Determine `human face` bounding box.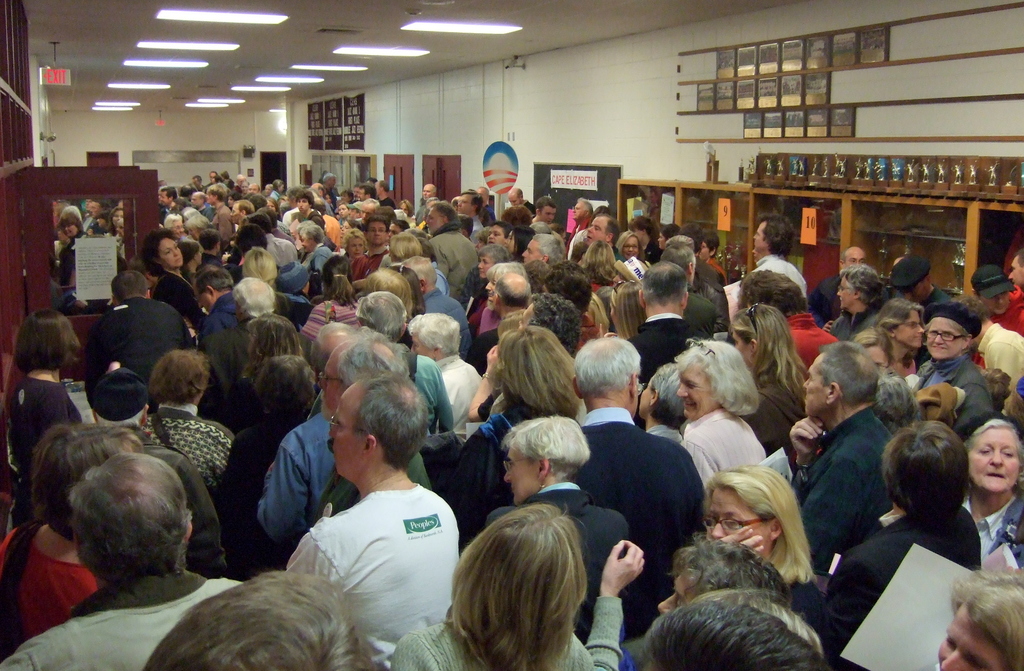
Determined: 340:221:353:238.
